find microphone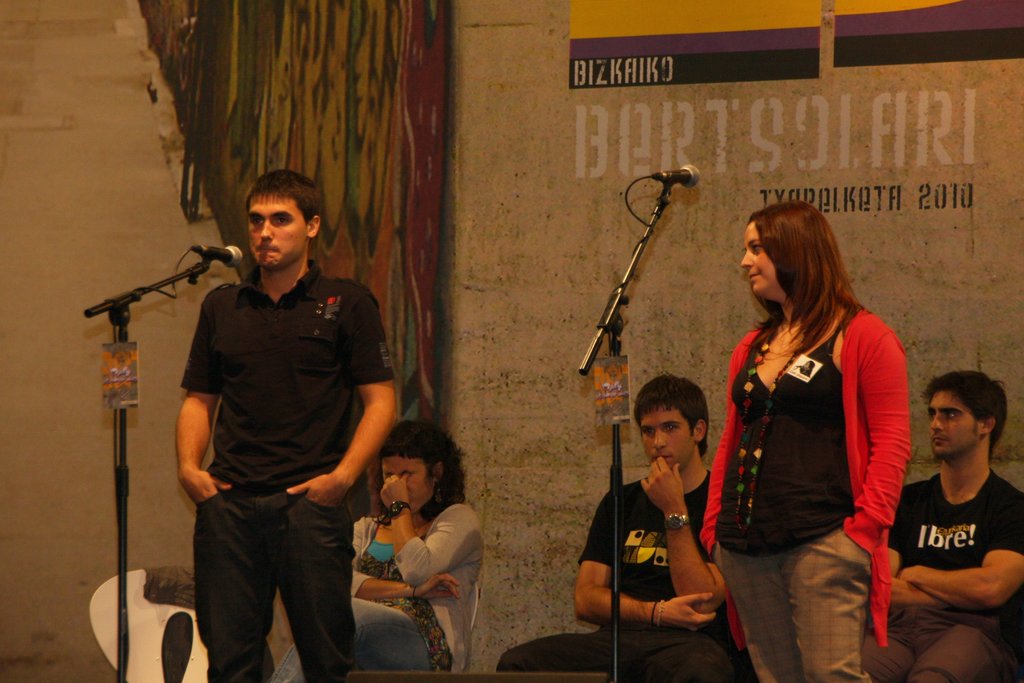
650:163:701:188
